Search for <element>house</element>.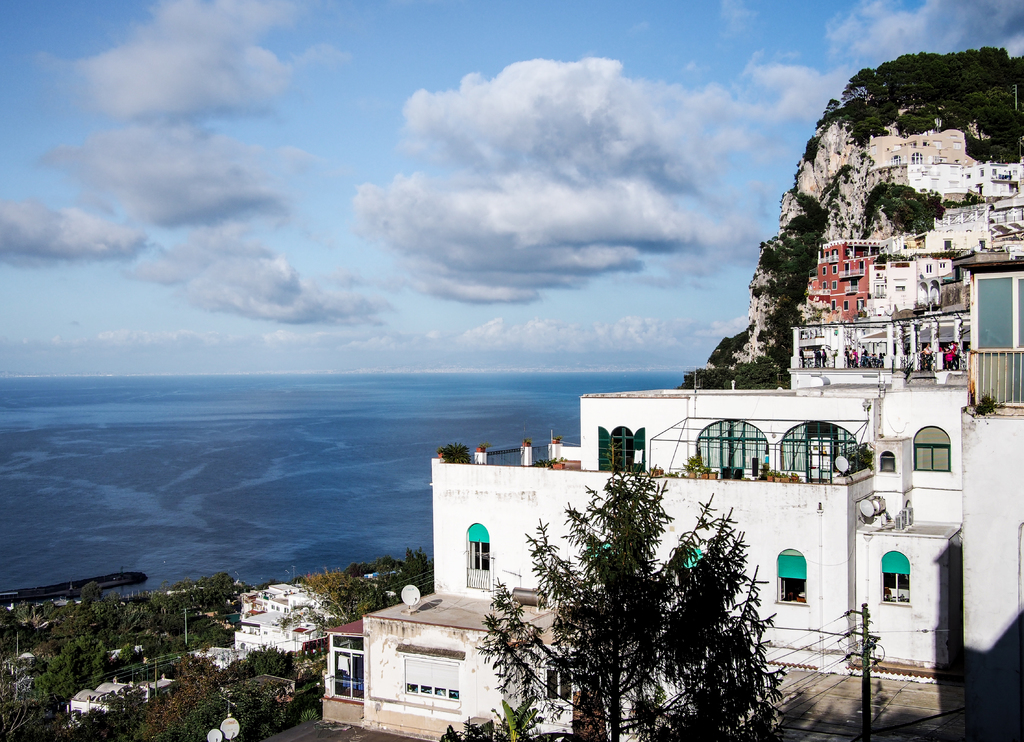
Found at Rect(434, 319, 952, 690).
